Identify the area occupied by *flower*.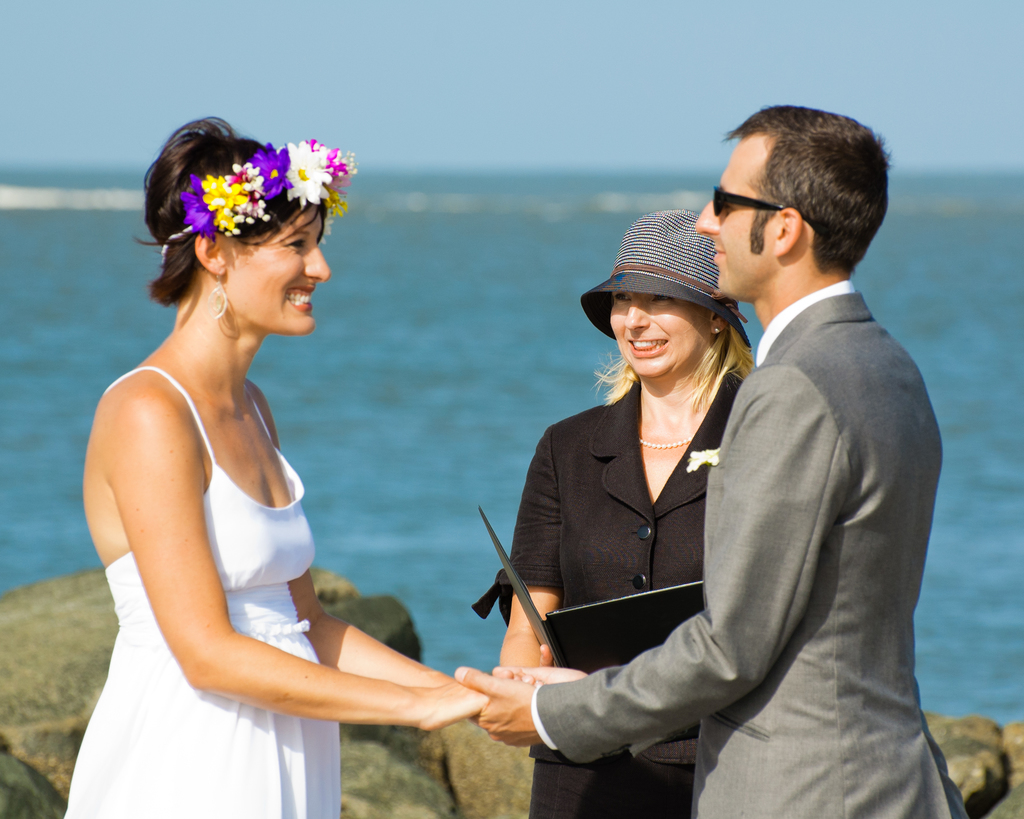
Area: BBox(680, 449, 723, 478).
